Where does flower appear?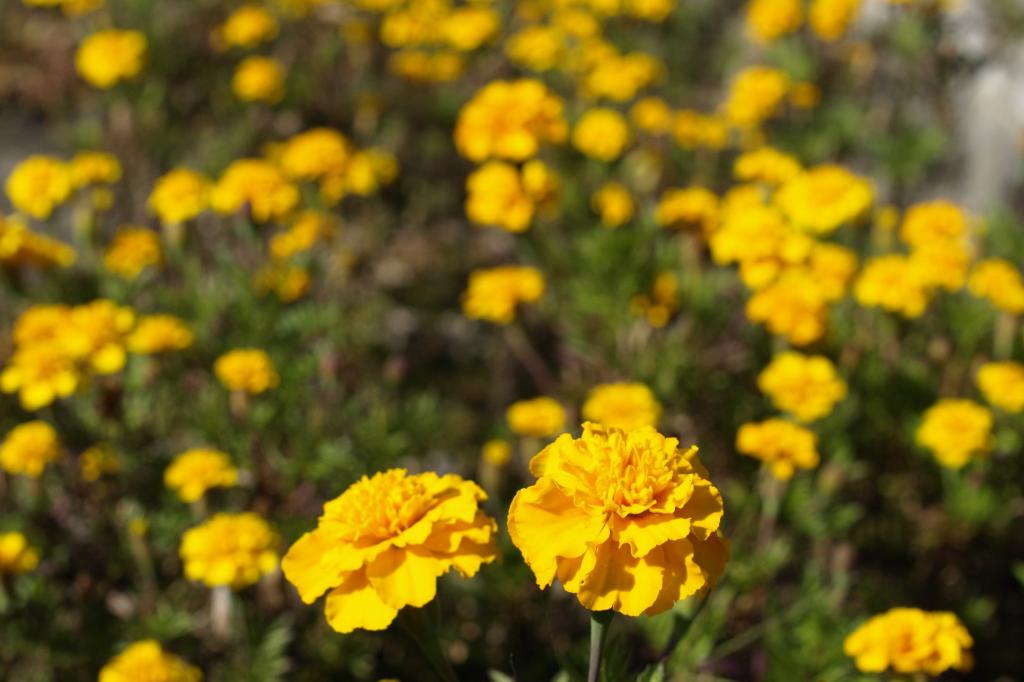
Appears at (left=164, top=445, right=236, bottom=498).
